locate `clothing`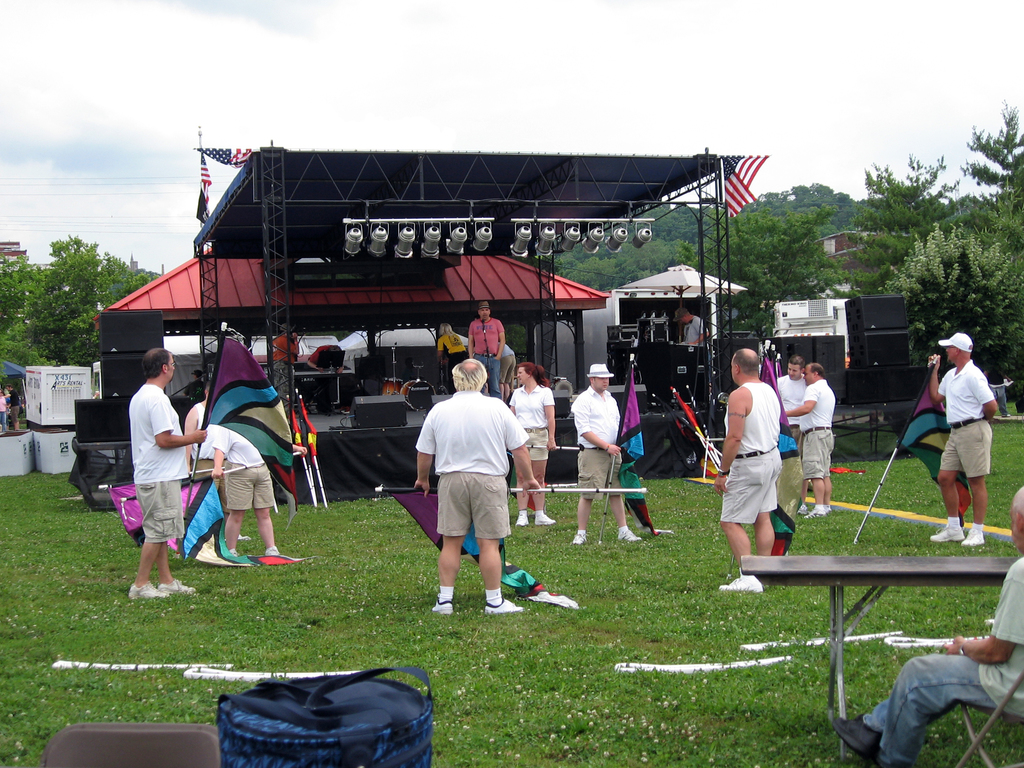
0:390:6:426
